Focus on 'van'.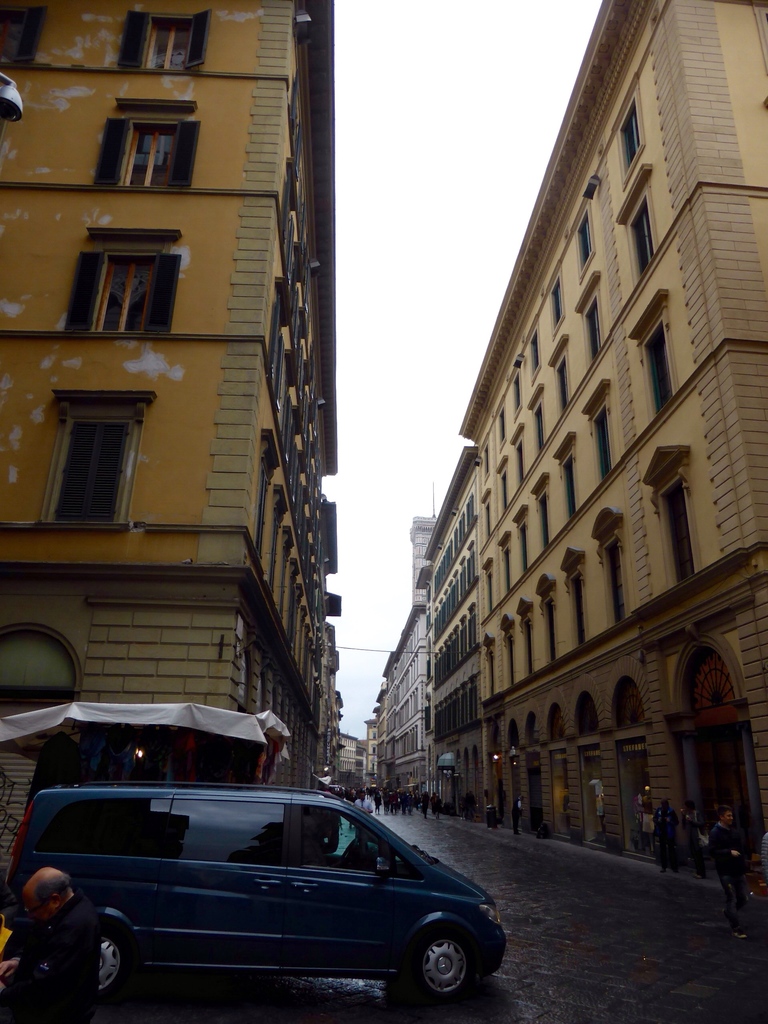
Focused at bbox=[0, 779, 509, 1010].
